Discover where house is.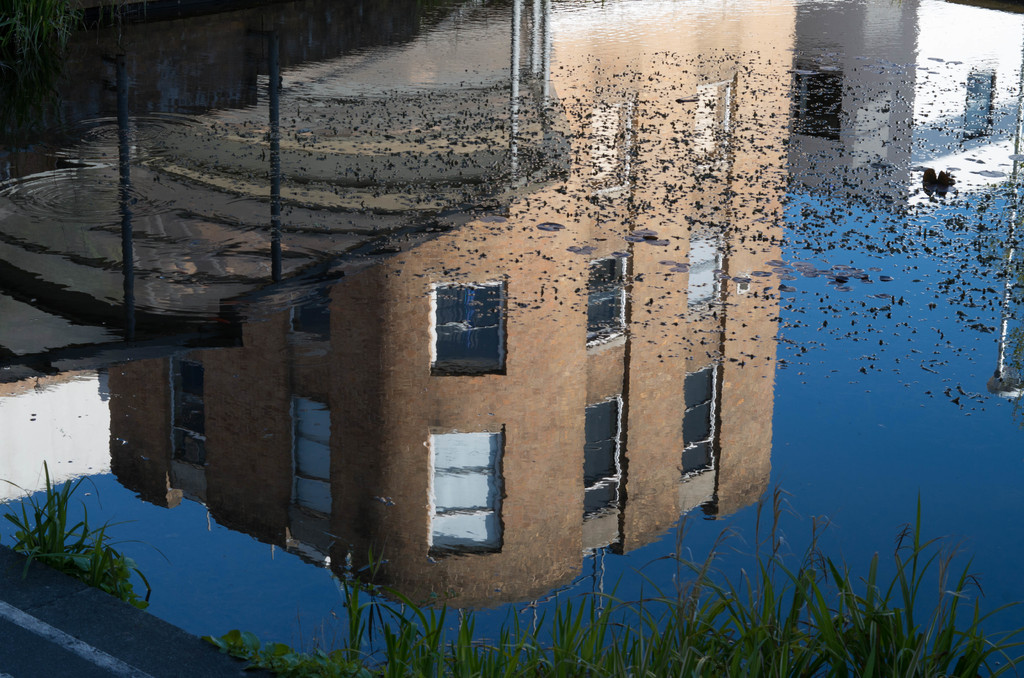
Discovered at BBox(792, 0, 1023, 209).
